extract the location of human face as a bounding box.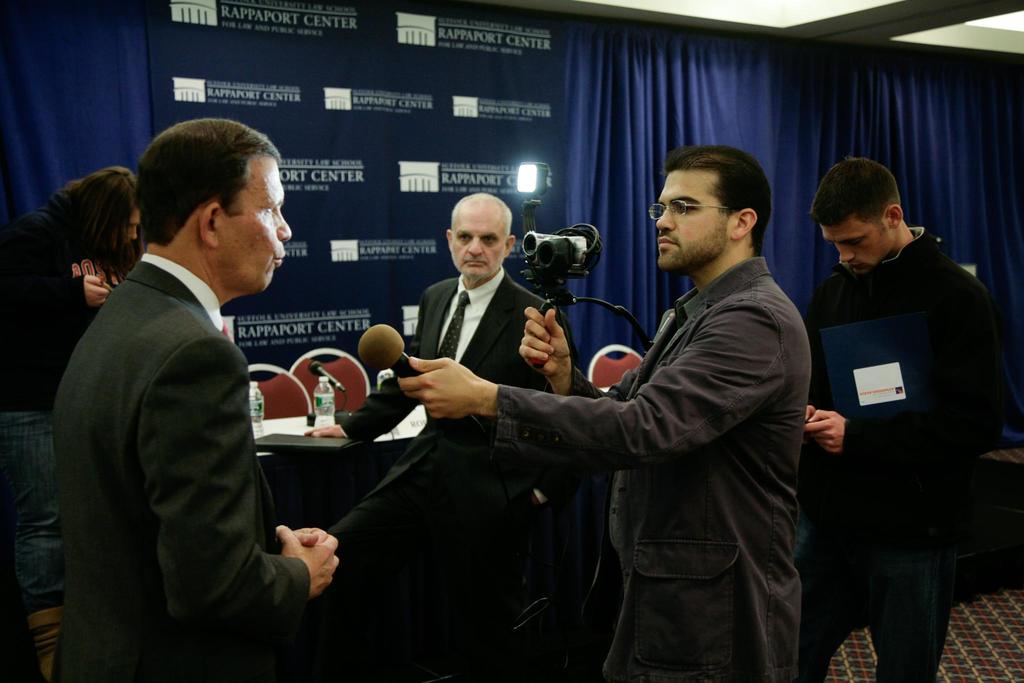
113, 210, 138, 247.
